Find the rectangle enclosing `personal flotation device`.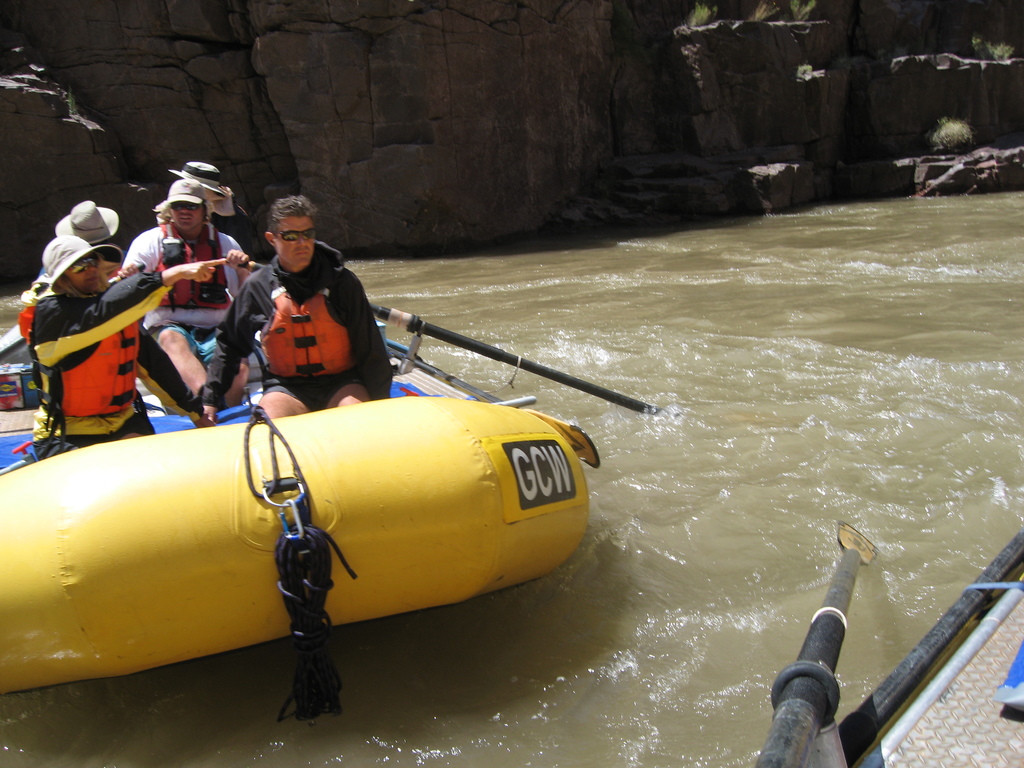
region(263, 238, 349, 375).
